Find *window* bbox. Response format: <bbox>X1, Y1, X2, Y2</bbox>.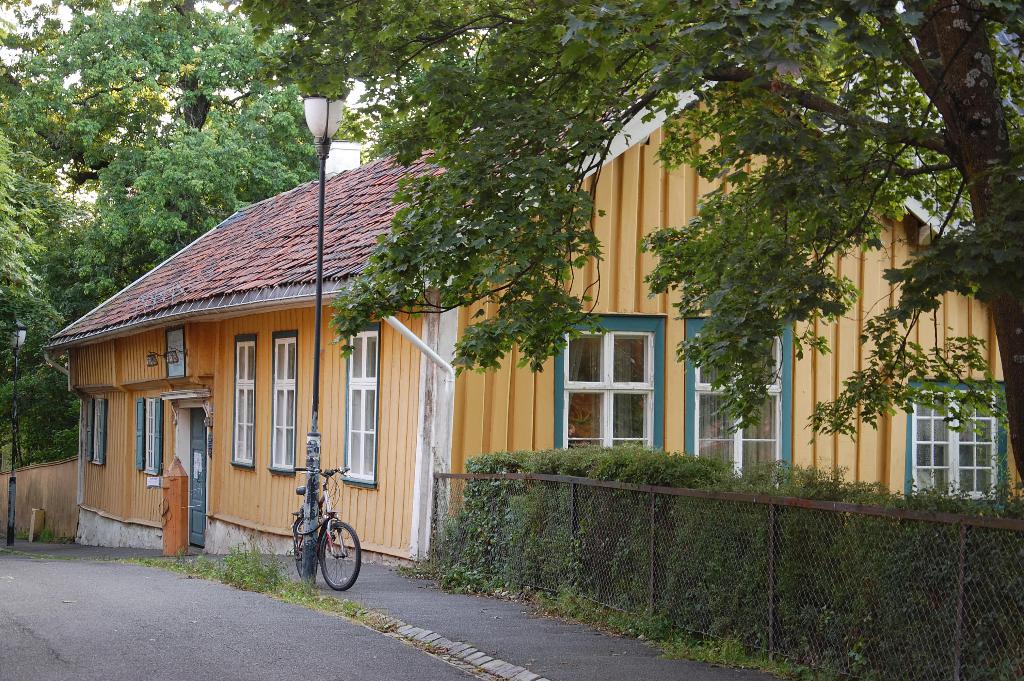
<bbox>909, 376, 1007, 510</bbox>.
